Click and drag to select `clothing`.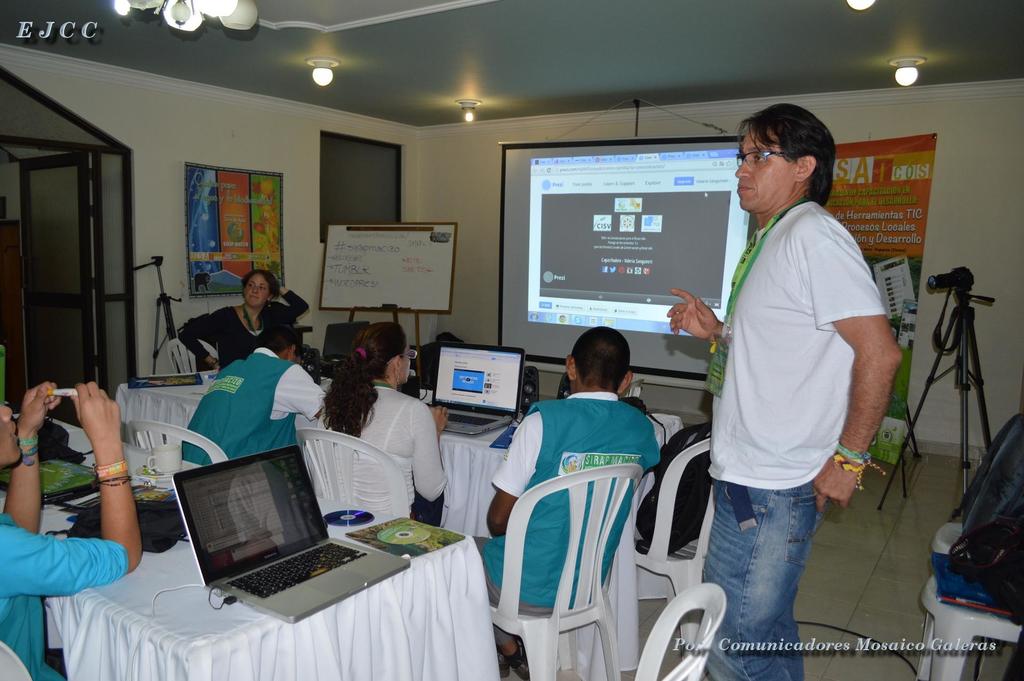
Selection: box=[365, 363, 444, 528].
